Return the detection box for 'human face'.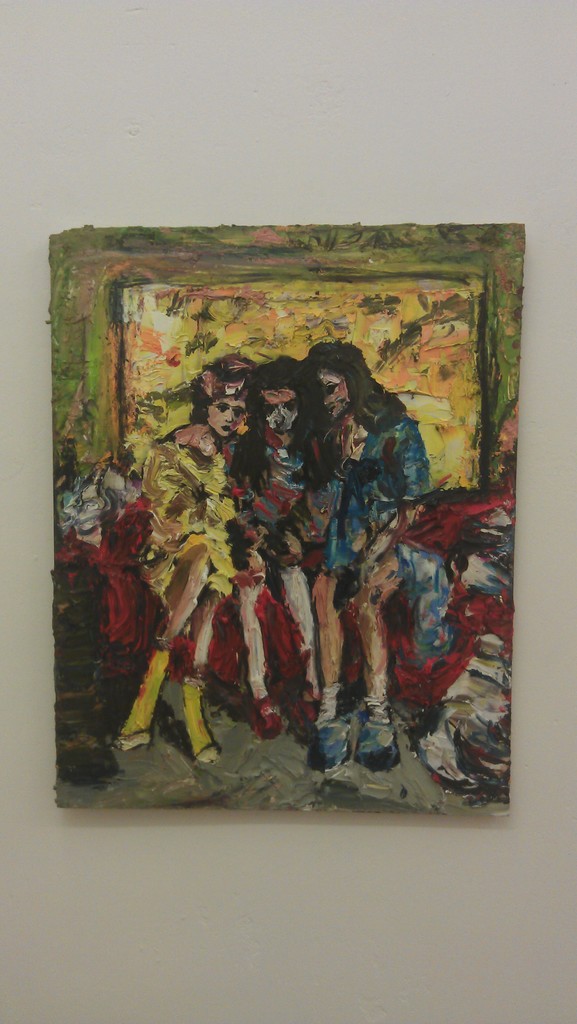
<bbox>261, 391, 302, 436</bbox>.
